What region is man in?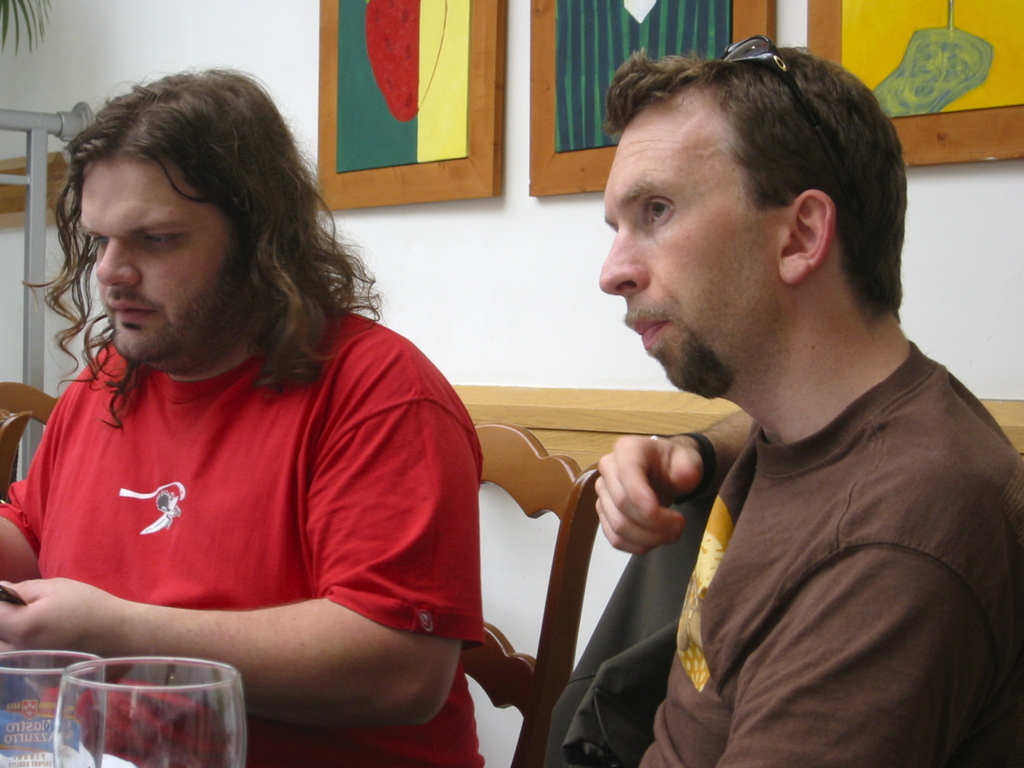
[591, 36, 1023, 767].
